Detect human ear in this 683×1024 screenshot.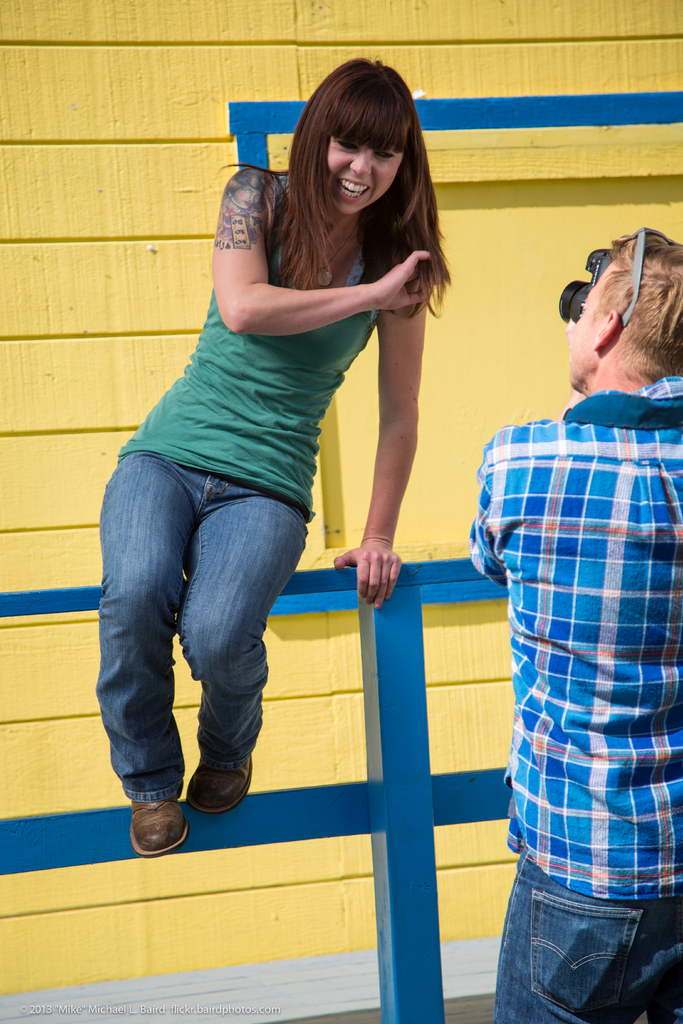
Detection: <region>594, 307, 620, 349</region>.
